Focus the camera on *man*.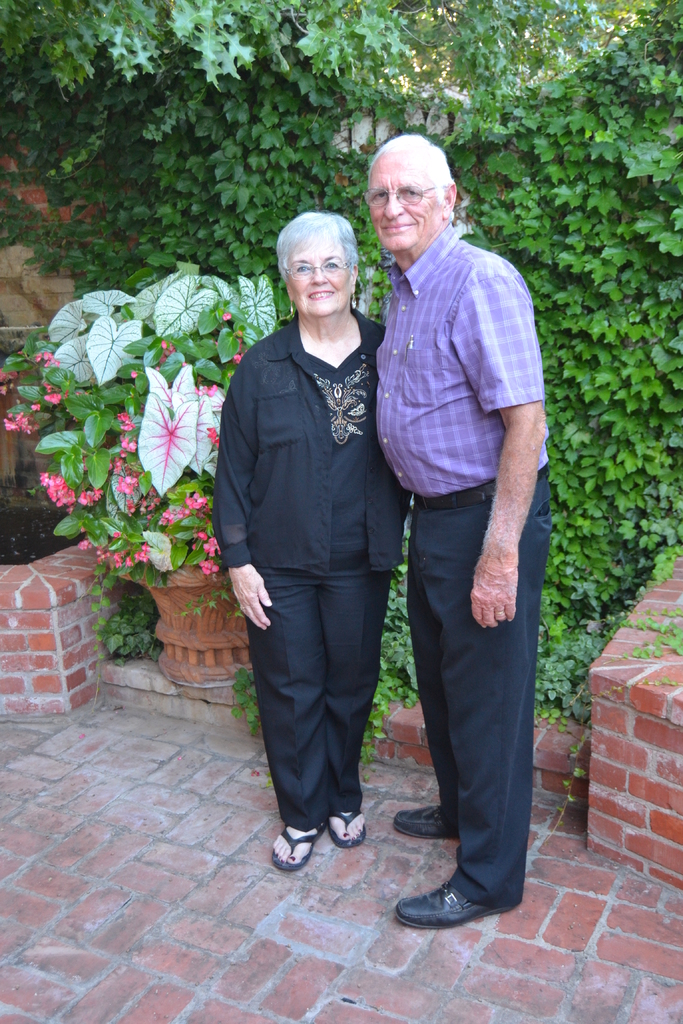
Focus region: (x1=359, y1=134, x2=568, y2=929).
